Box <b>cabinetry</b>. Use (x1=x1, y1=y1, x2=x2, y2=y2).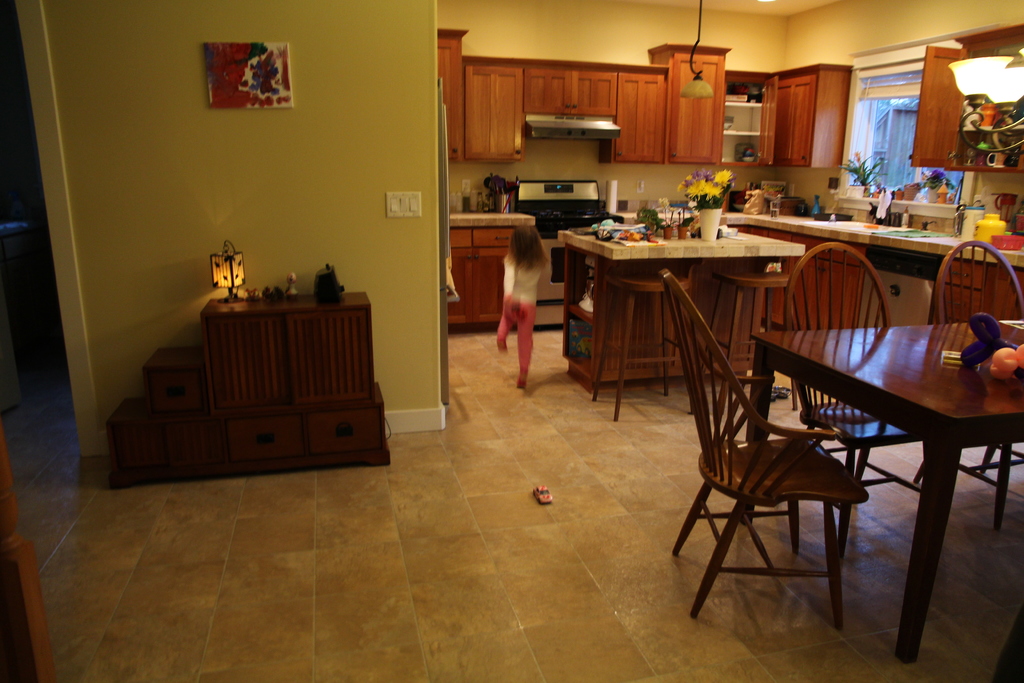
(x1=445, y1=215, x2=528, y2=333).
